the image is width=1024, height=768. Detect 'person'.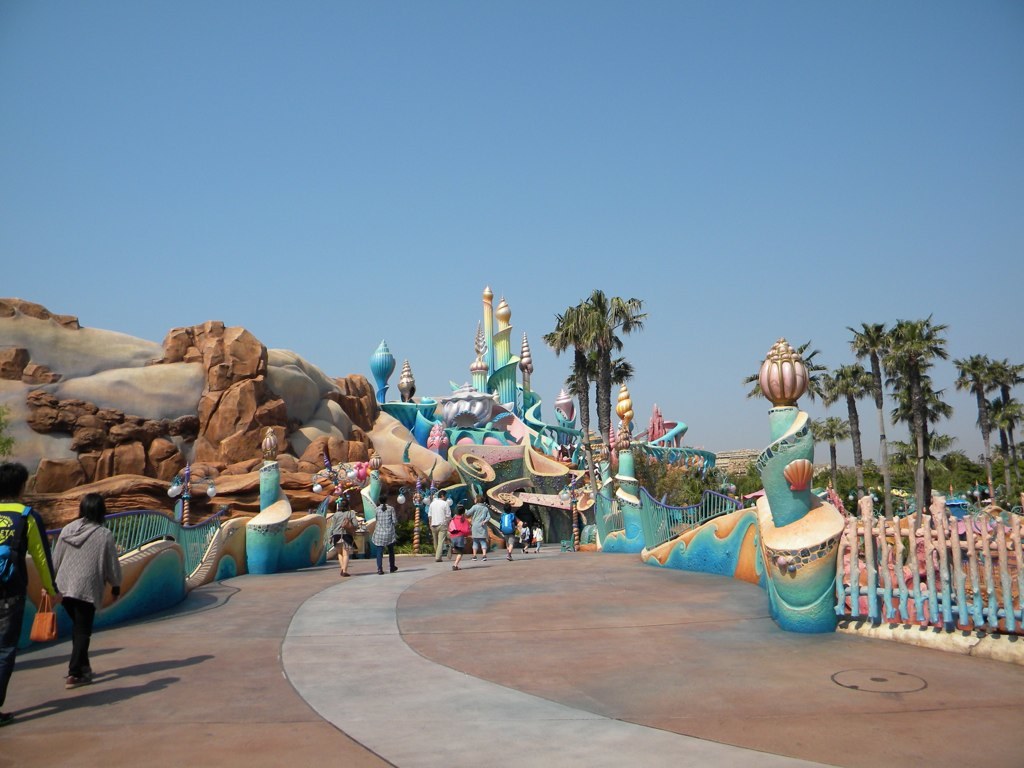
Detection: BBox(532, 524, 543, 552).
